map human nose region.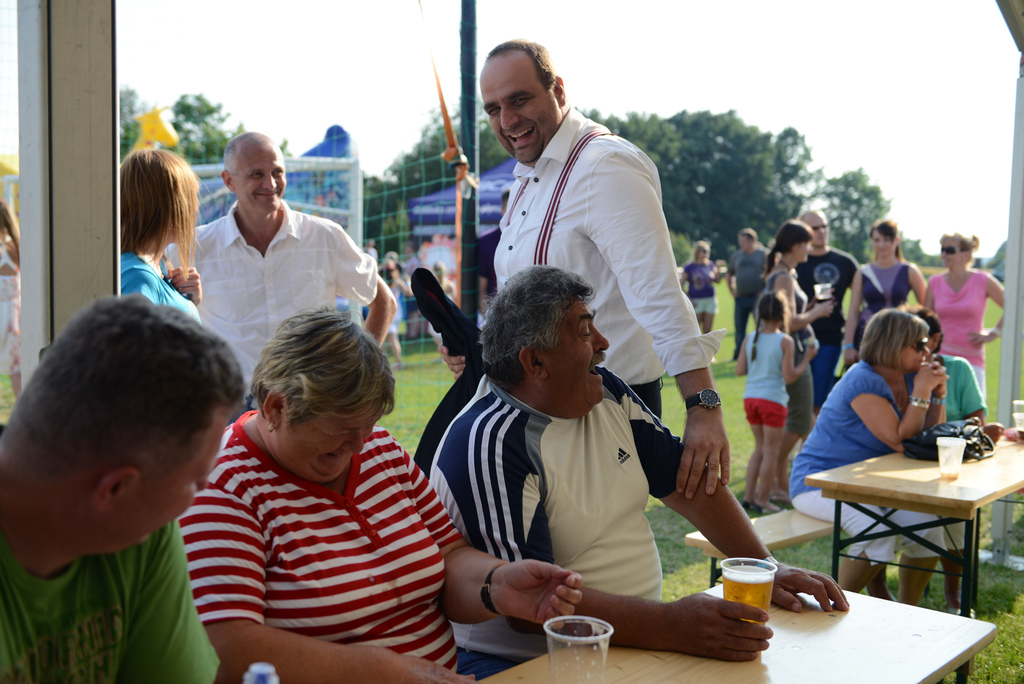
Mapped to [877,239,883,248].
